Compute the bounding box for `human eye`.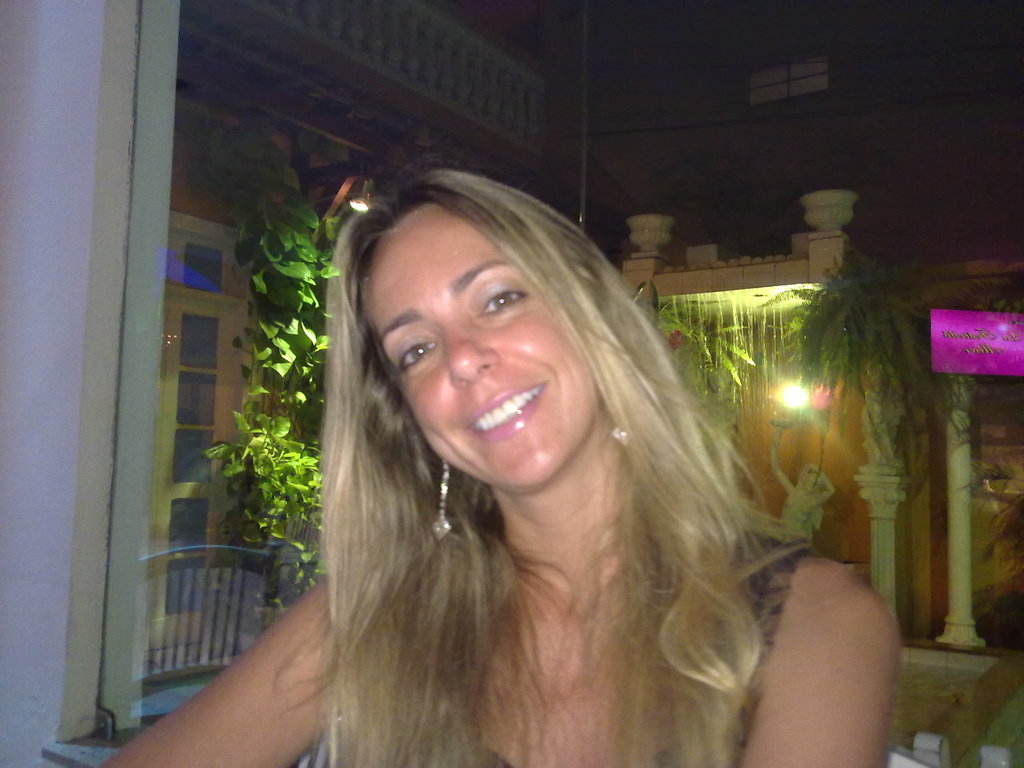
478,275,537,323.
